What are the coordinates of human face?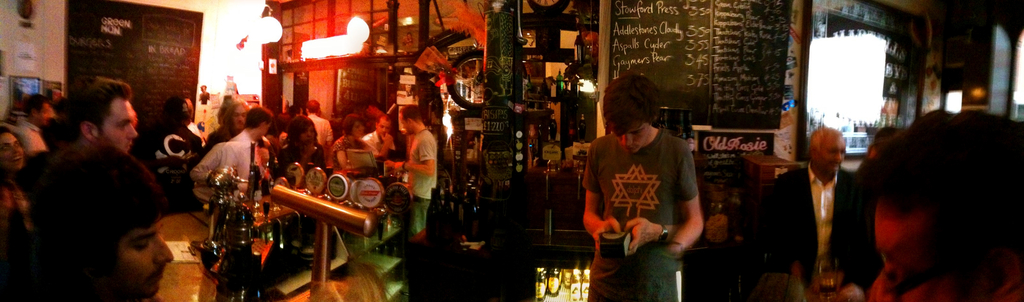
bbox=(609, 121, 652, 156).
